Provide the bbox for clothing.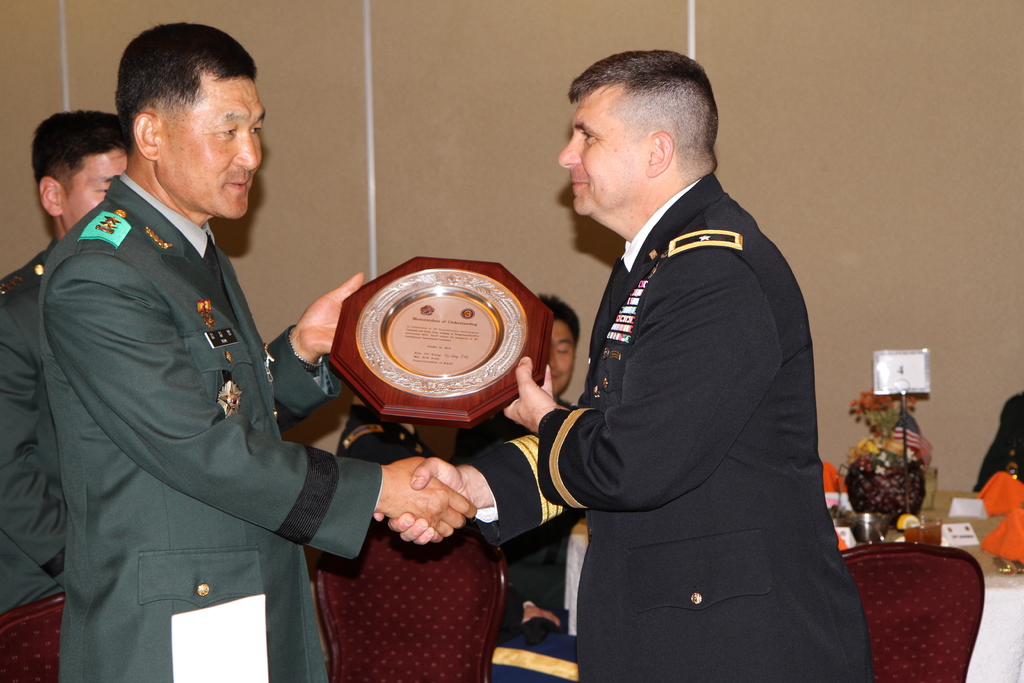
(35, 159, 380, 682).
